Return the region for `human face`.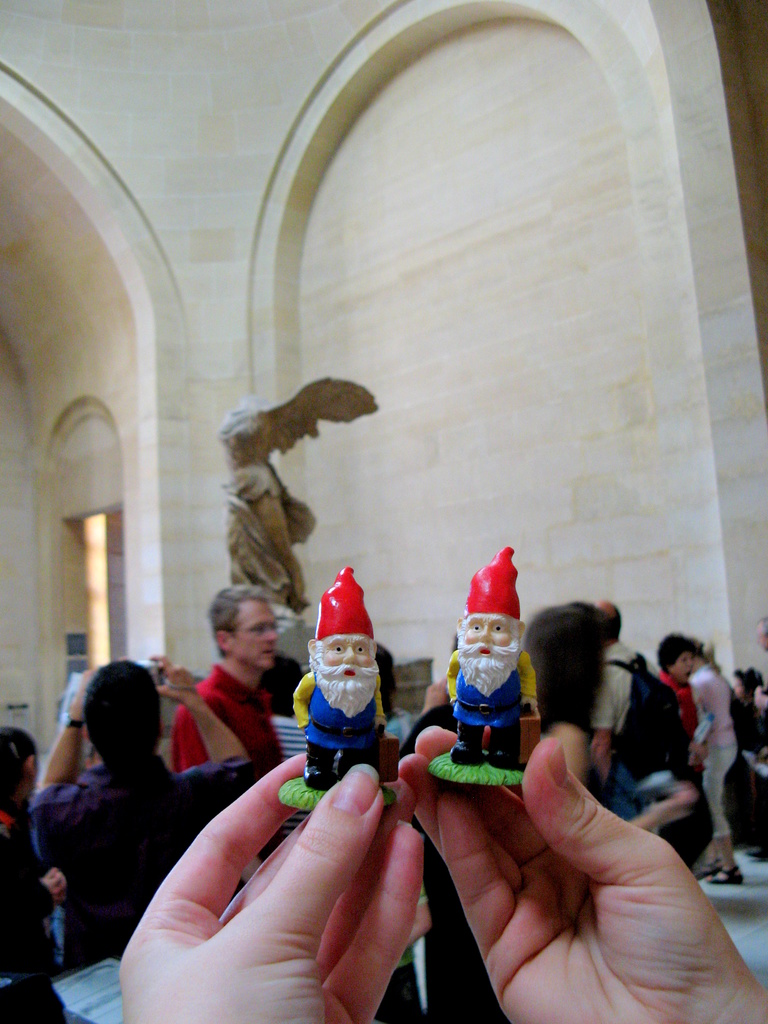
(left=236, top=599, right=283, bottom=668).
